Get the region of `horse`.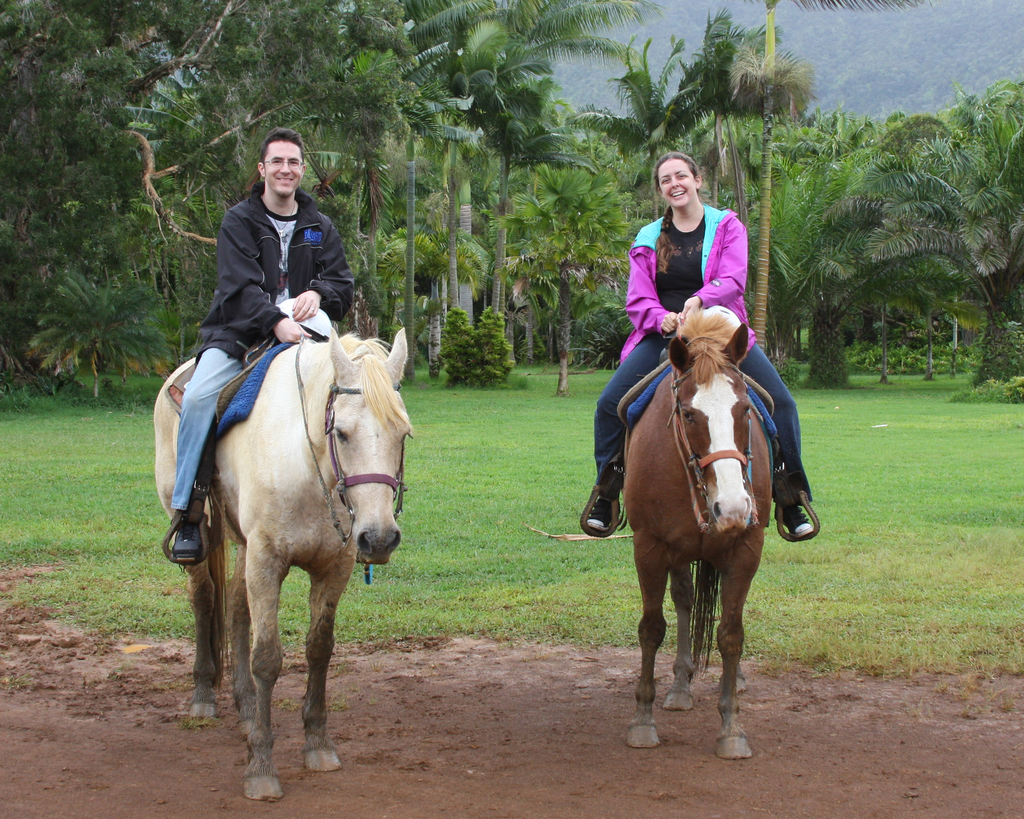
crop(626, 306, 774, 764).
